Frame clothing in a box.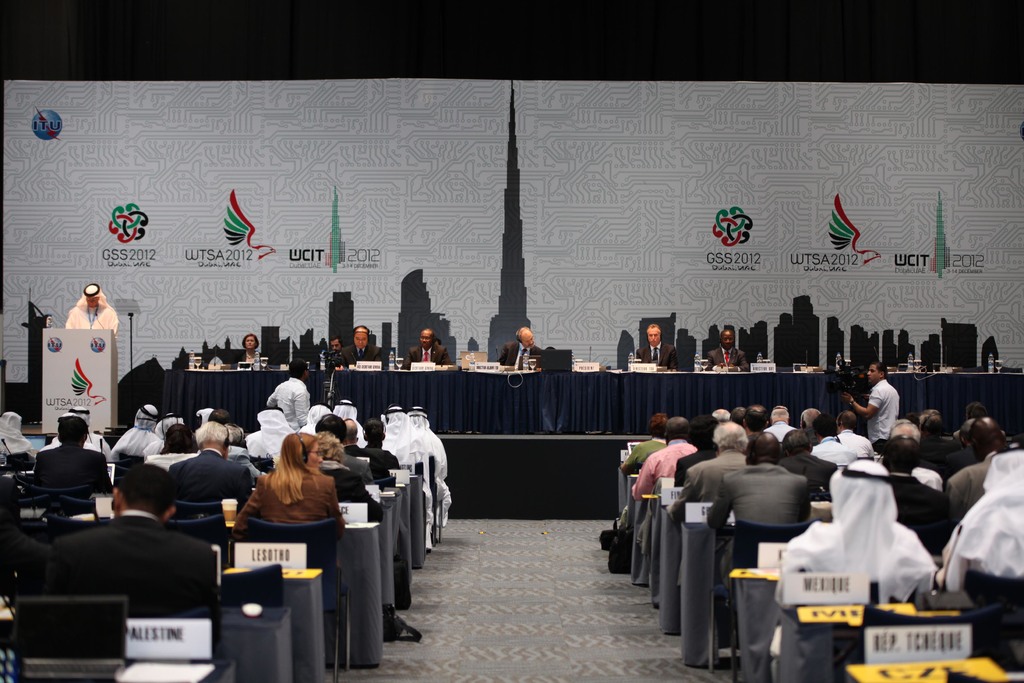
rect(402, 340, 449, 368).
